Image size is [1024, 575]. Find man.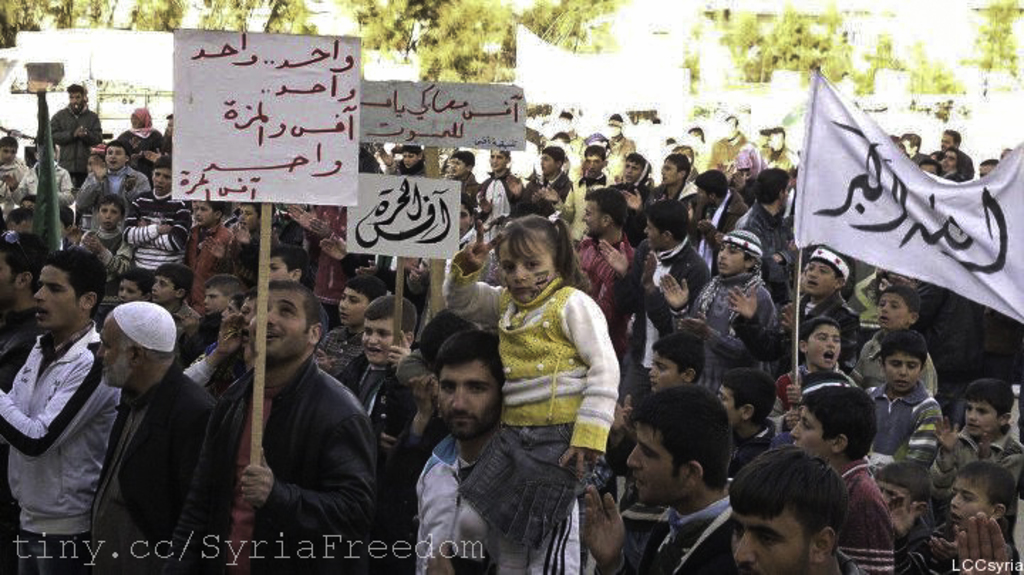
<region>619, 151, 654, 182</region>.
